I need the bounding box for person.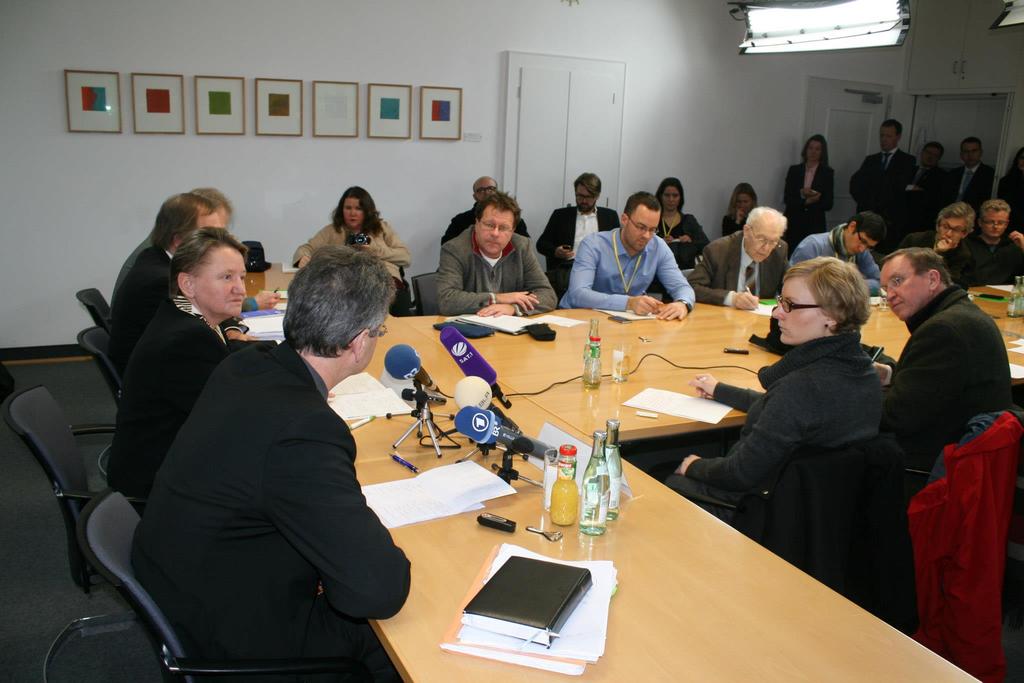
Here it is: [551, 185, 694, 325].
